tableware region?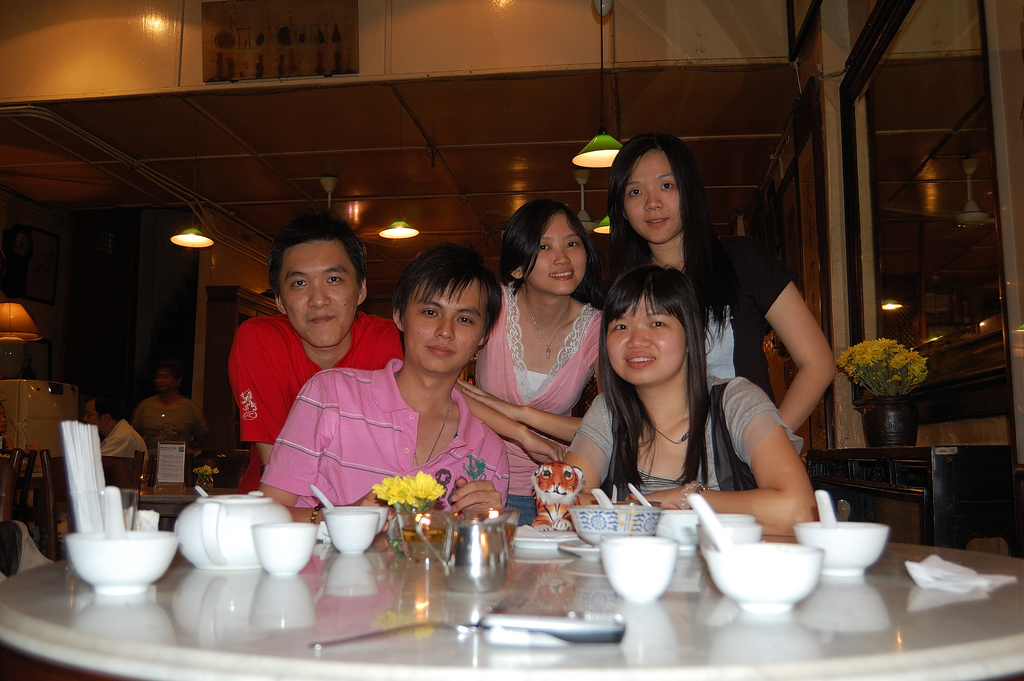
locate(706, 529, 856, 628)
